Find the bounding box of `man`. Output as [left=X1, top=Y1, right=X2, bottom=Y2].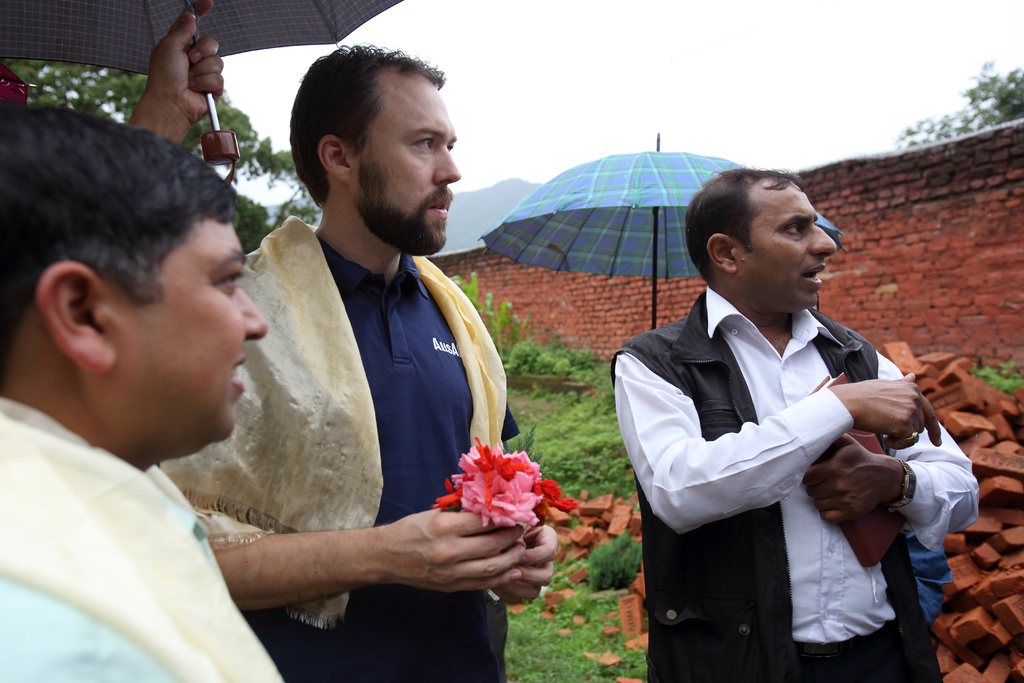
[left=614, top=210, right=961, bottom=648].
